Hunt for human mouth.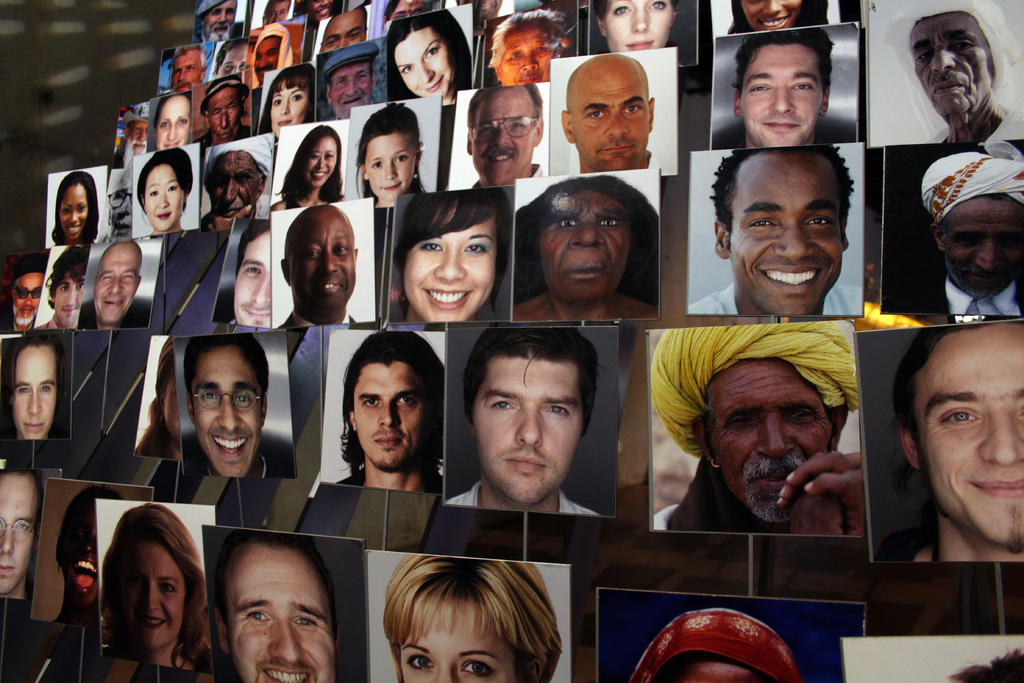
Hunted down at [left=761, top=259, right=829, bottom=293].
